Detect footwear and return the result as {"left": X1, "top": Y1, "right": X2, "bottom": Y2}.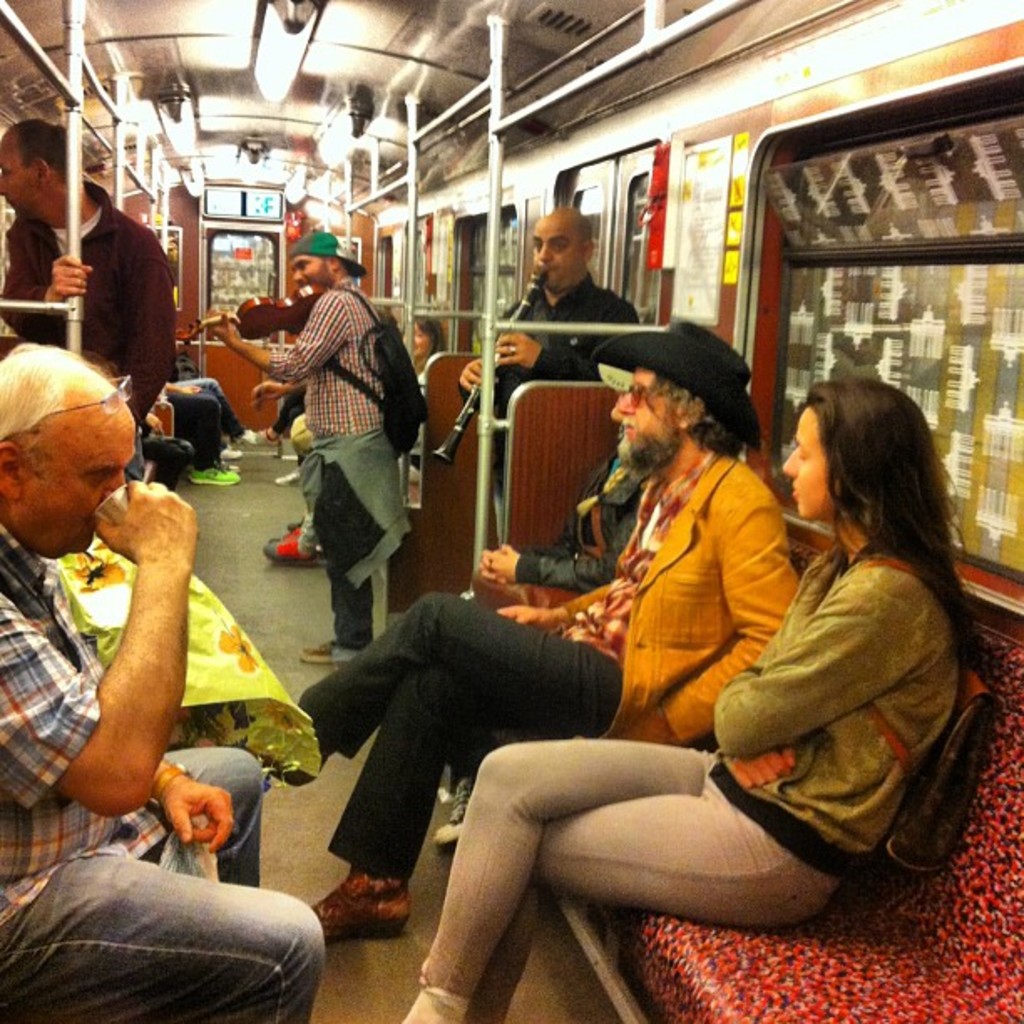
{"left": 263, "top": 542, "right": 315, "bottom": 566}.
